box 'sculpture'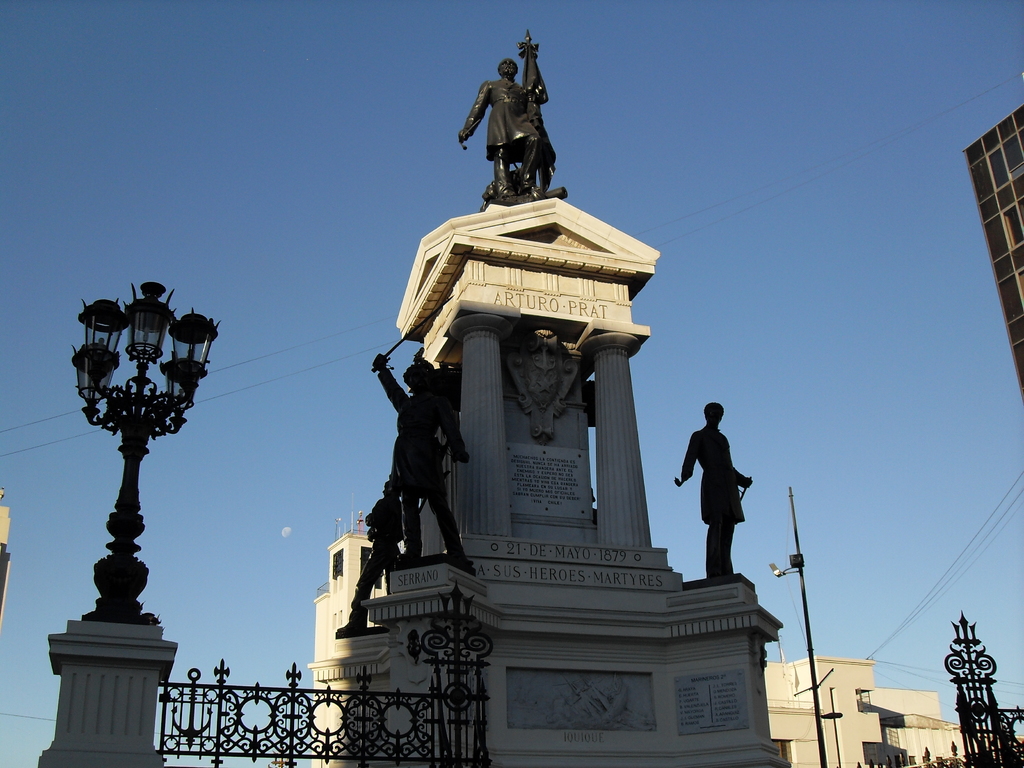
<region>668, 397, 756, 583</region>
